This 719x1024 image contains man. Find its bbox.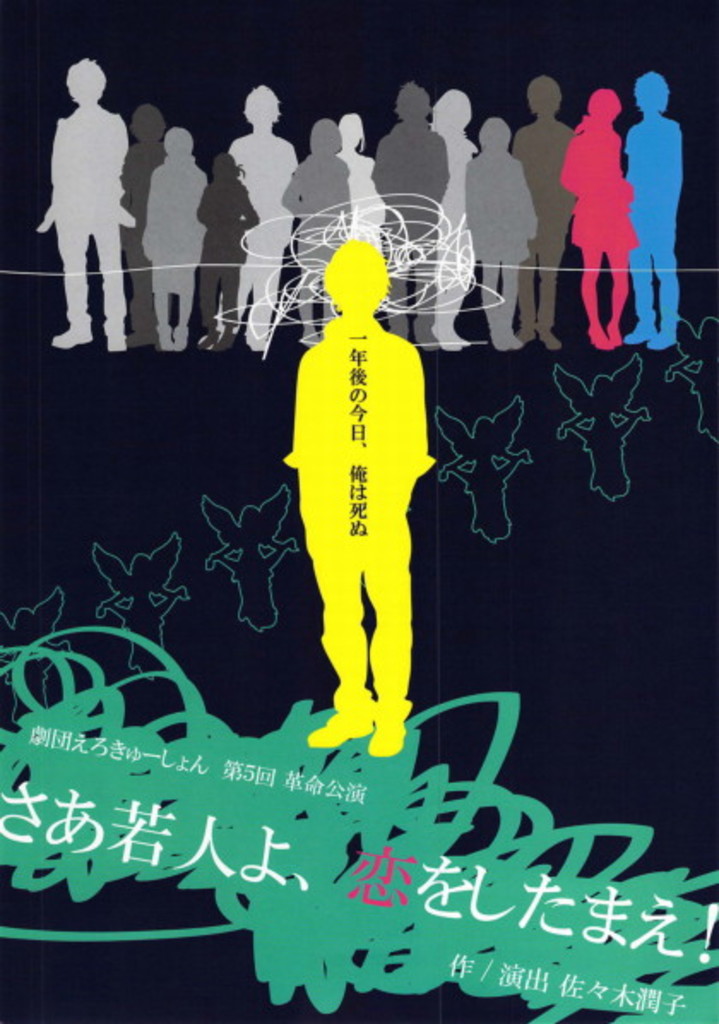
select_region(366, 86, 449, 353).
